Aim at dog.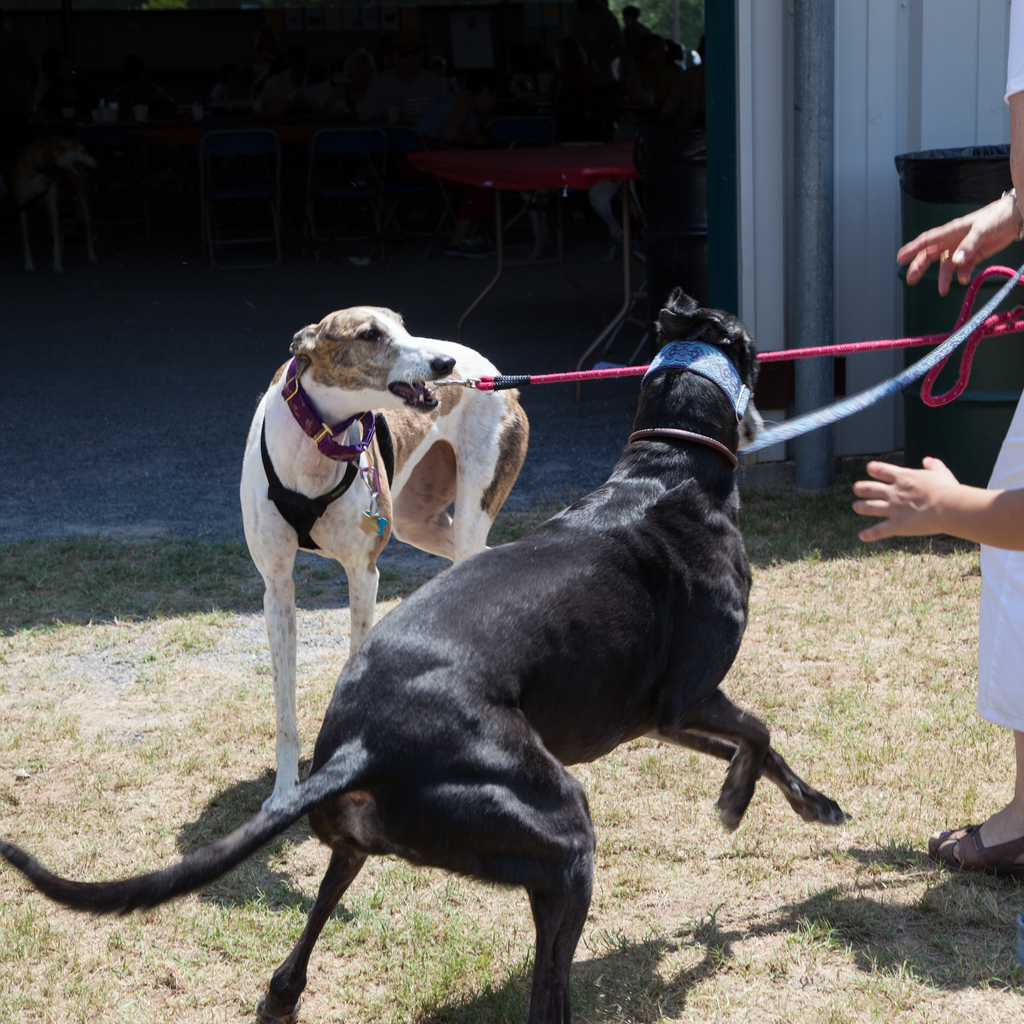
Aimed at 239:307:532:809.
